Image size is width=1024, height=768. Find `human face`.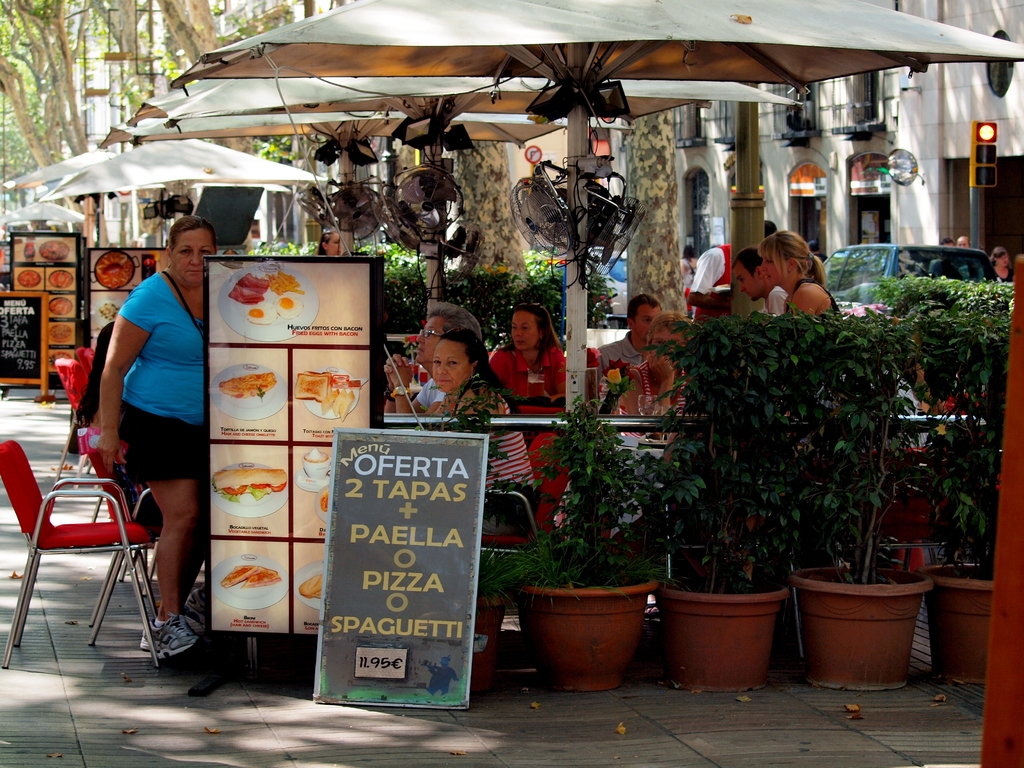
detection(956, 237, 968, 248).
